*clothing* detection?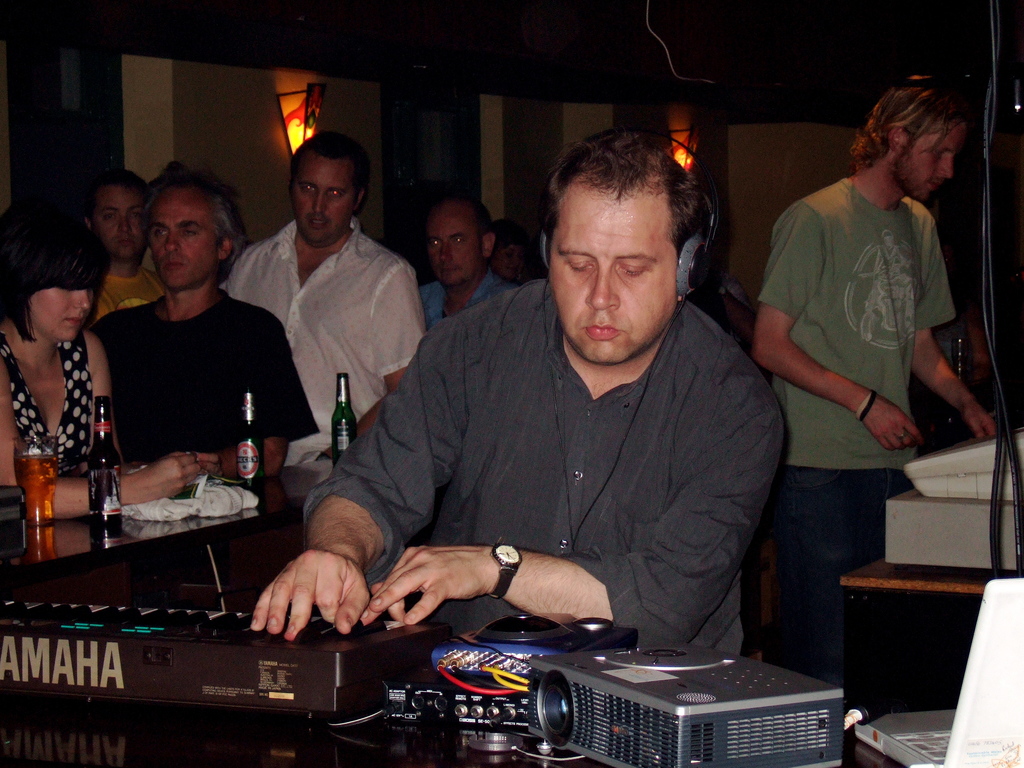
bbox=[296, 269, 785, 659]
